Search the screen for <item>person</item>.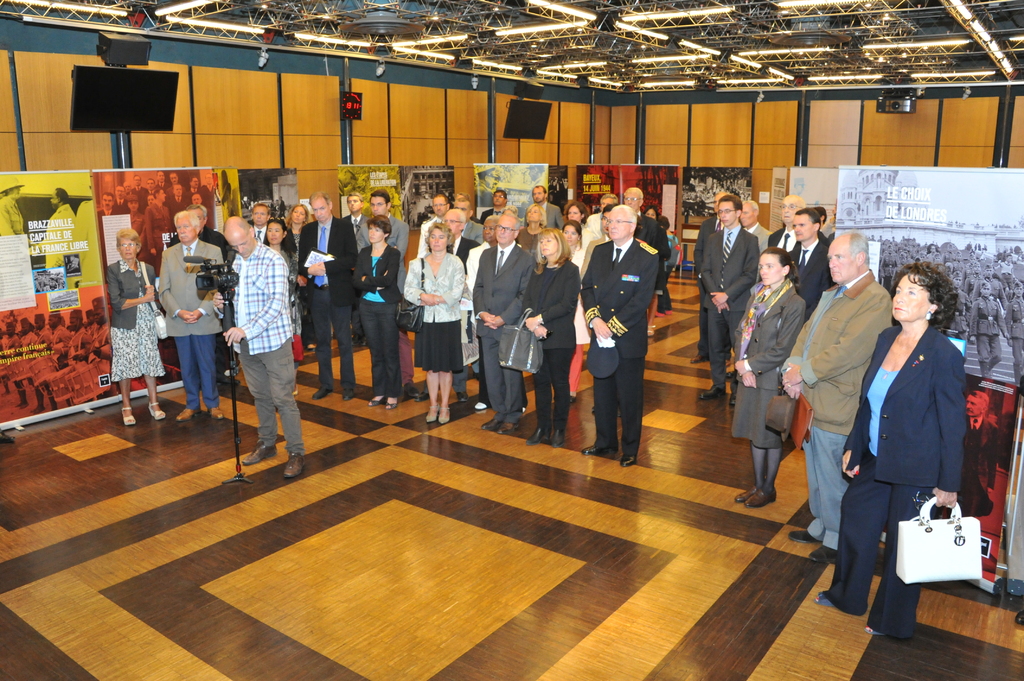
Found at BBox(336, 195, 364, 352).
